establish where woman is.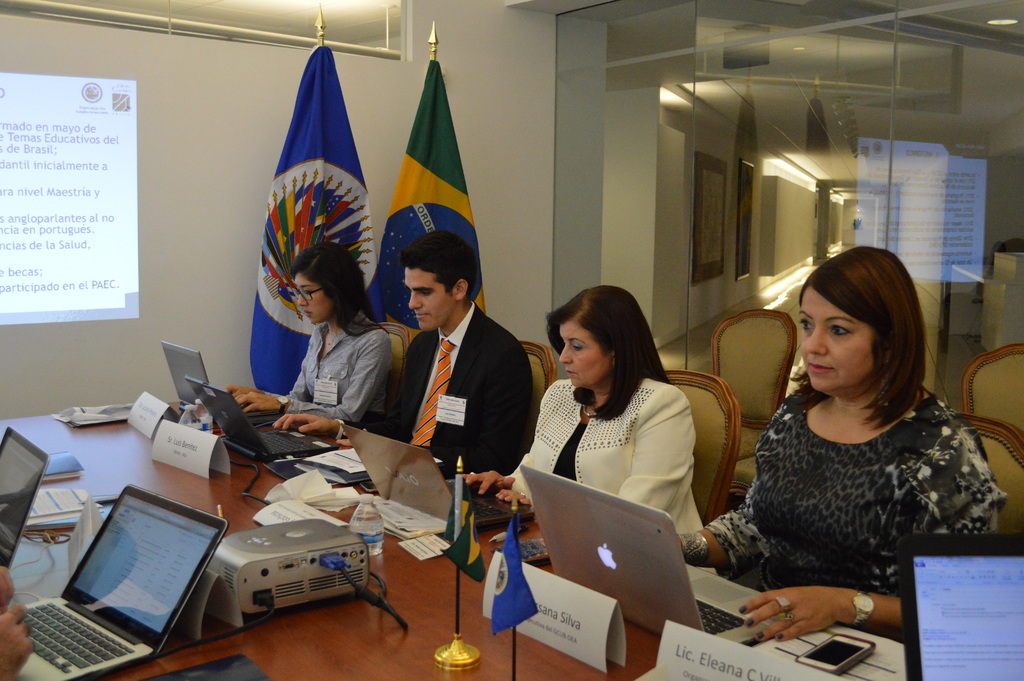
Established at [225,240,396,441].
